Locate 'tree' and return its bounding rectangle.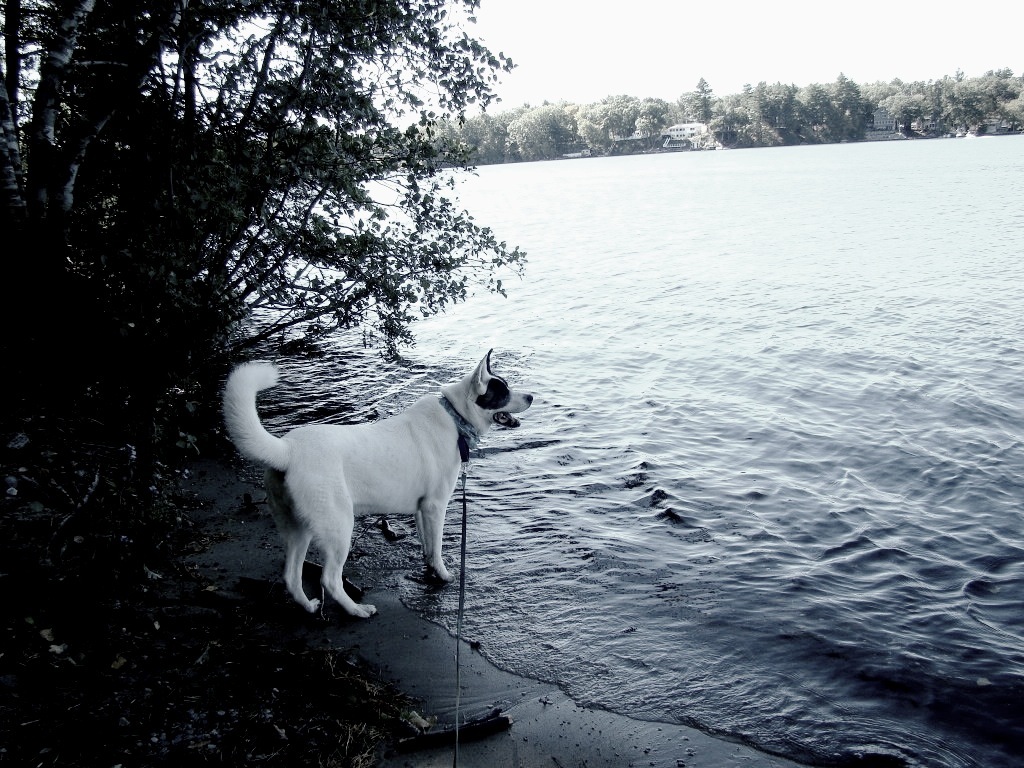
743/81/829/147.
